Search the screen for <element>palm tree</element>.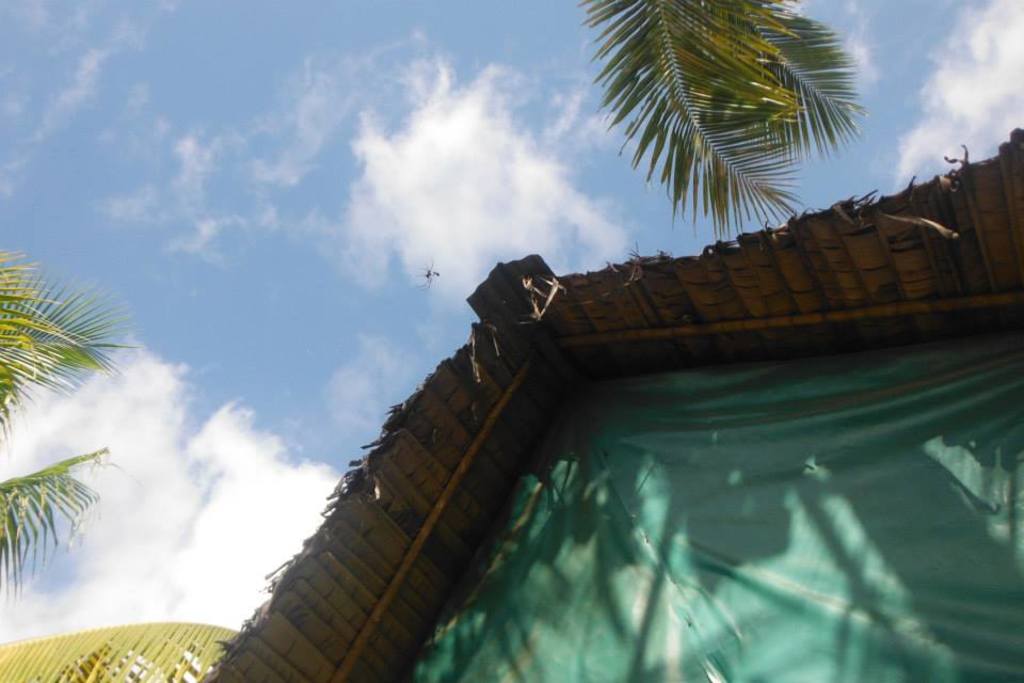
Found at 609/0/879/218.
